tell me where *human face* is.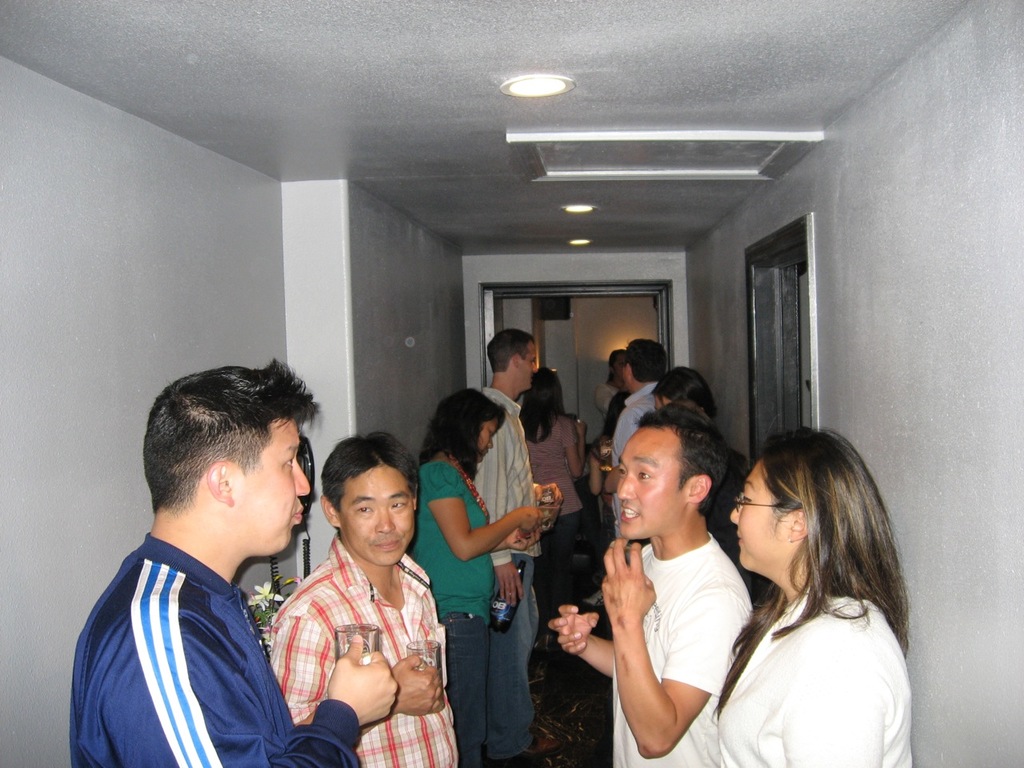
*human face* is at Rect(618, 428, 664, 536).
